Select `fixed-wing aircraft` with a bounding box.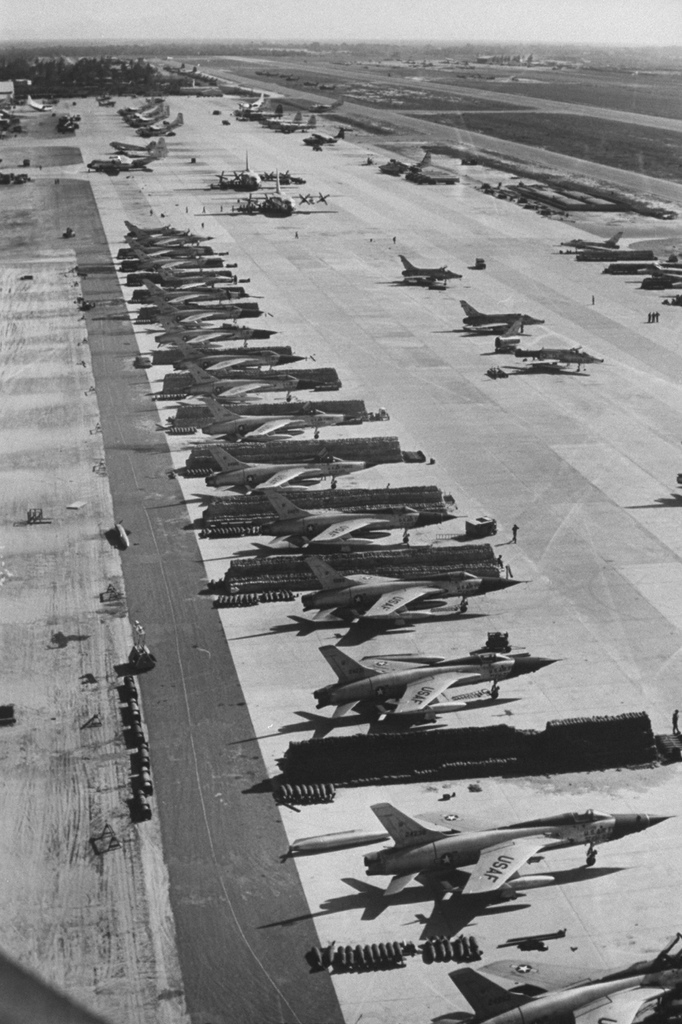
bbox(316, 644, 559, 719).
